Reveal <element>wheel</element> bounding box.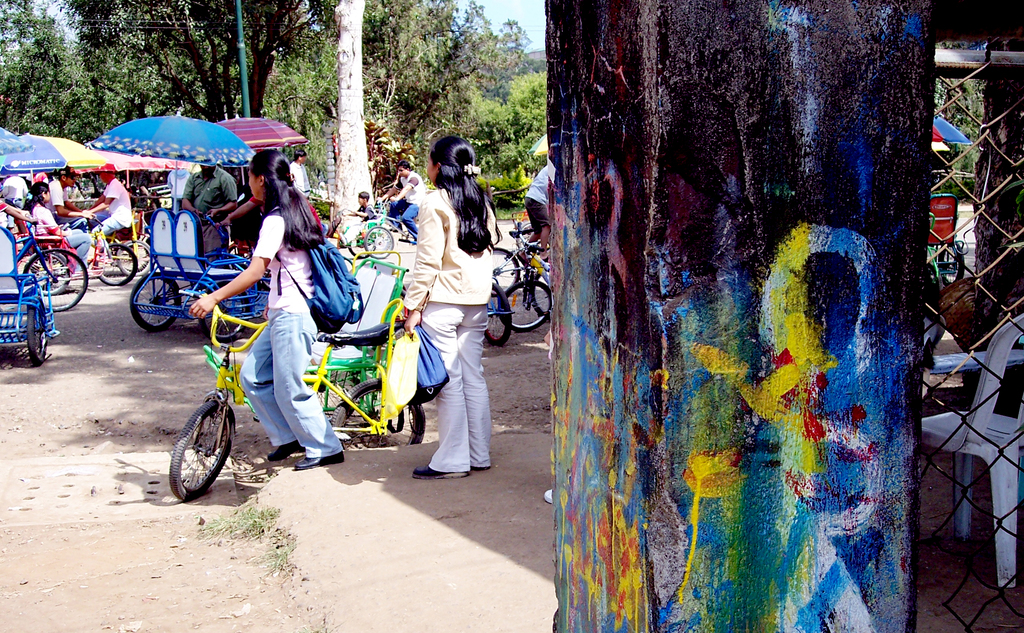
Revealed: detection(28, 253, 72, 293).
